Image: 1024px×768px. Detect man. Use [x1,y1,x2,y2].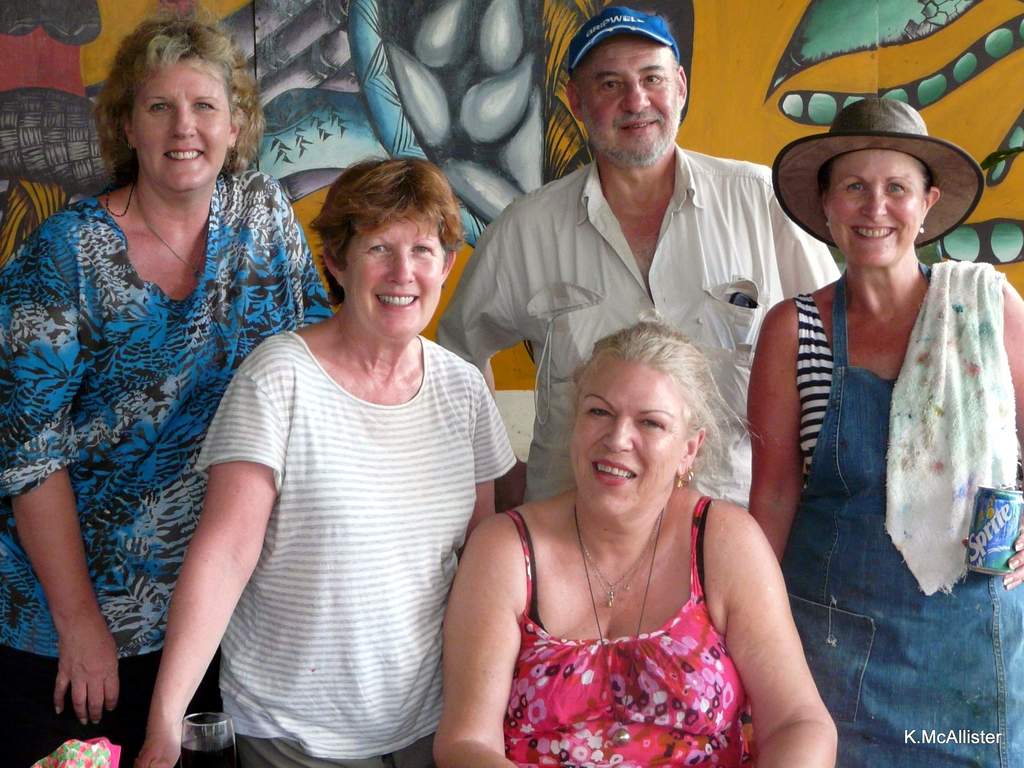
[435,0,844,512].
